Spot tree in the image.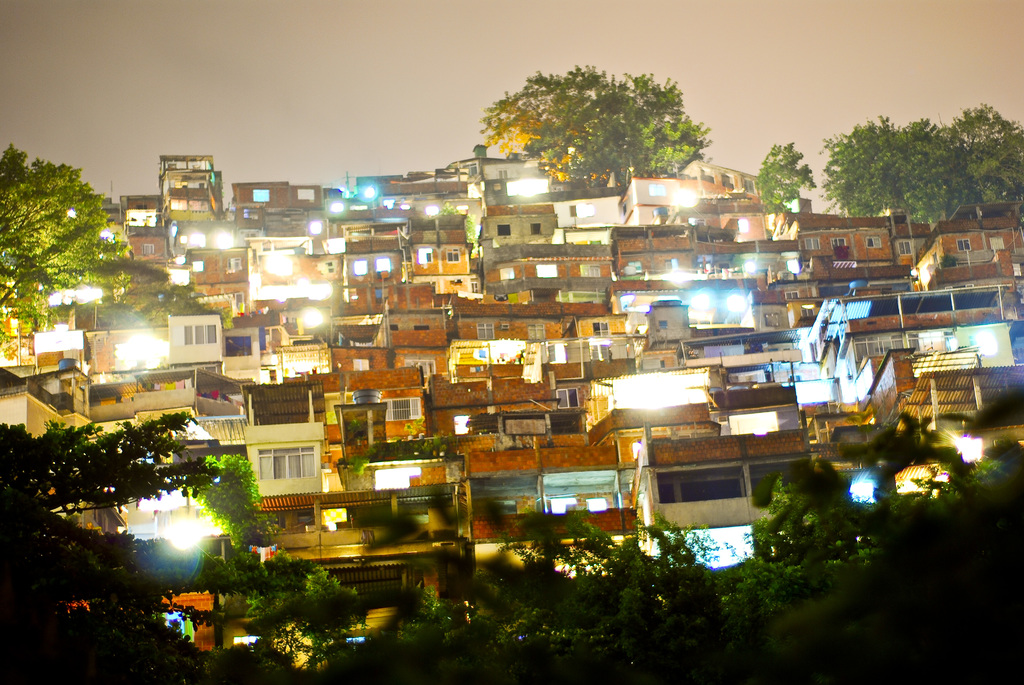
tree found at bbox(466, 65, 712, 189).
